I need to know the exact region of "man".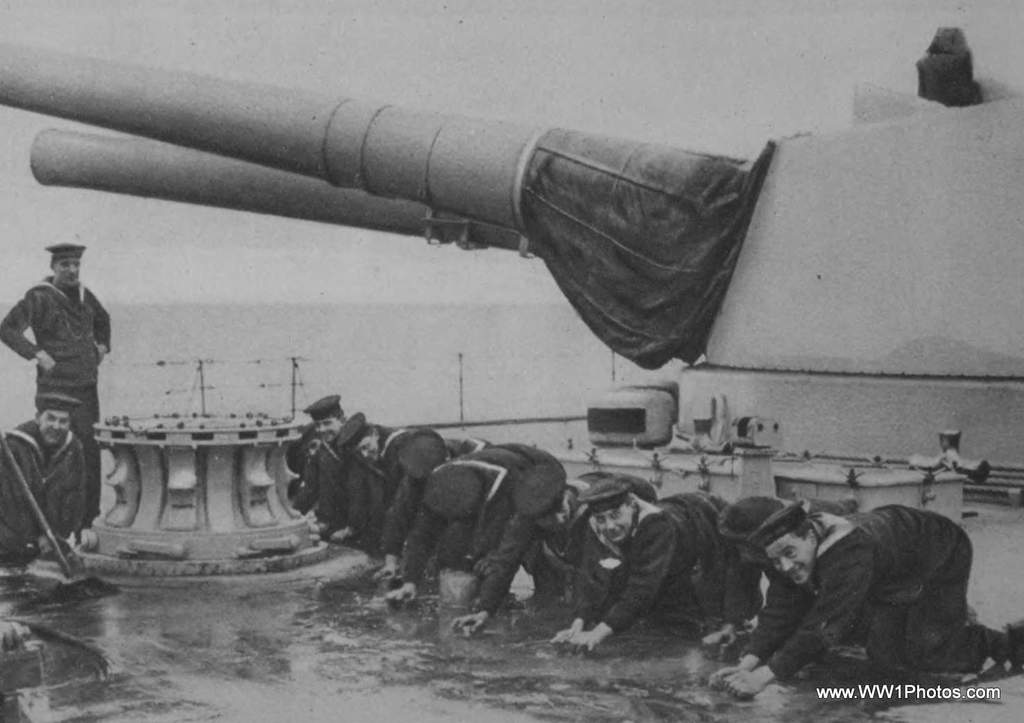
Region: (x1=542, y1=465, x2=762, y2=661).
